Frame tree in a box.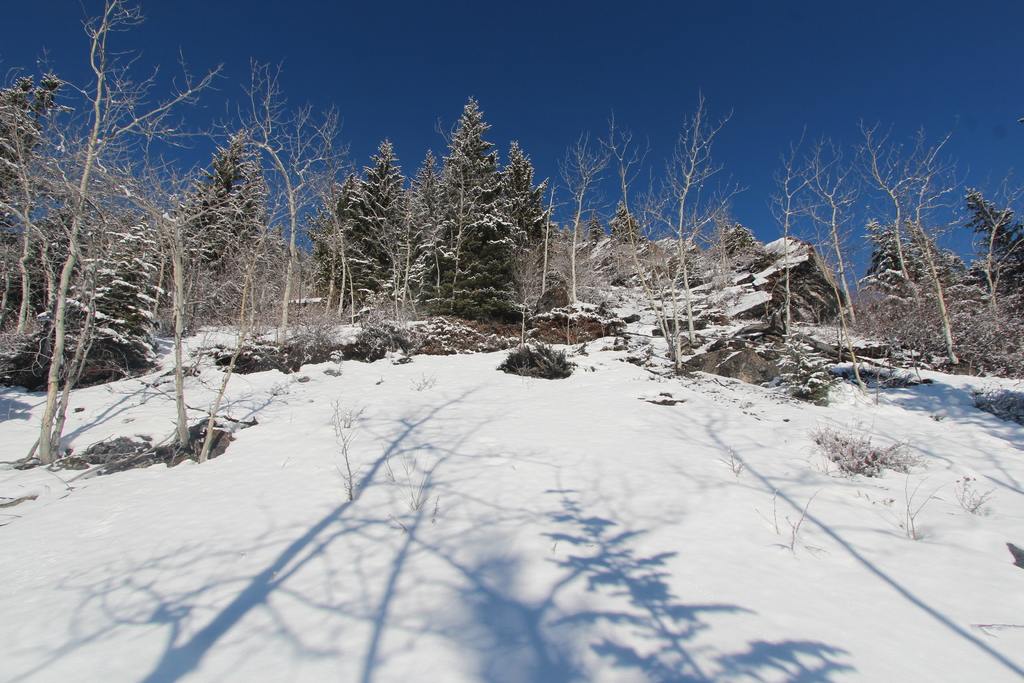
859:220:943:292.
